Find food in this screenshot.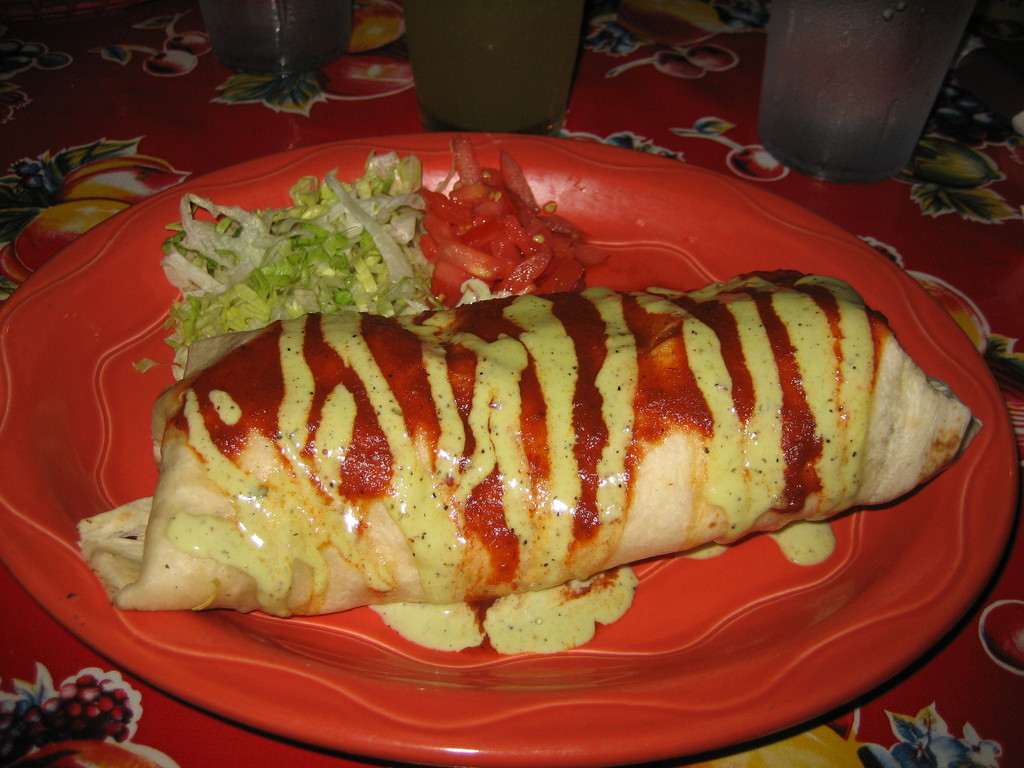
The bounding box for food is 87:41:199:77.
